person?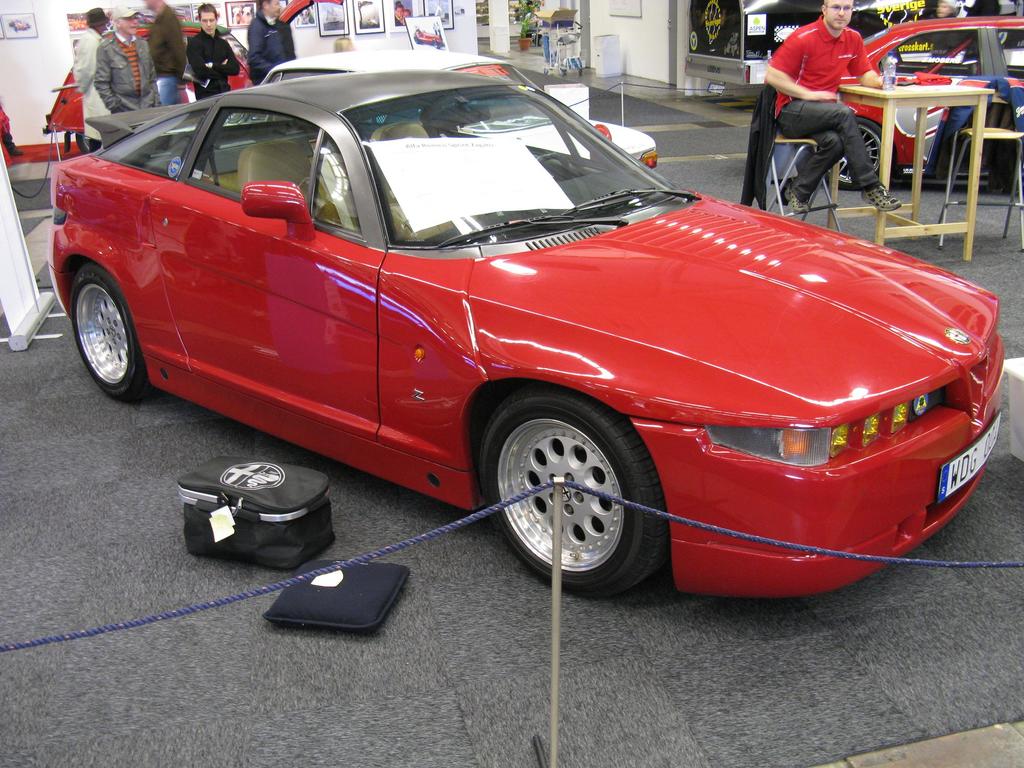
{"x1": 760, "y1": 0, "x2": 890, "y2": 215}
